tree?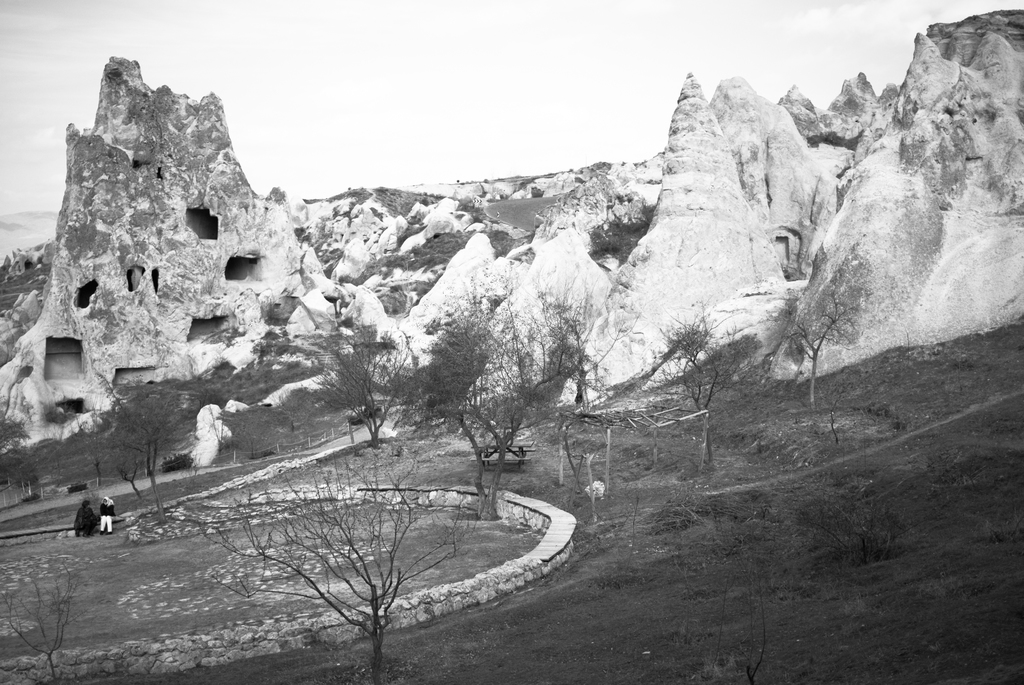
{"x1": 75, "y1": 389, "x2": 210, "y2": 526}
